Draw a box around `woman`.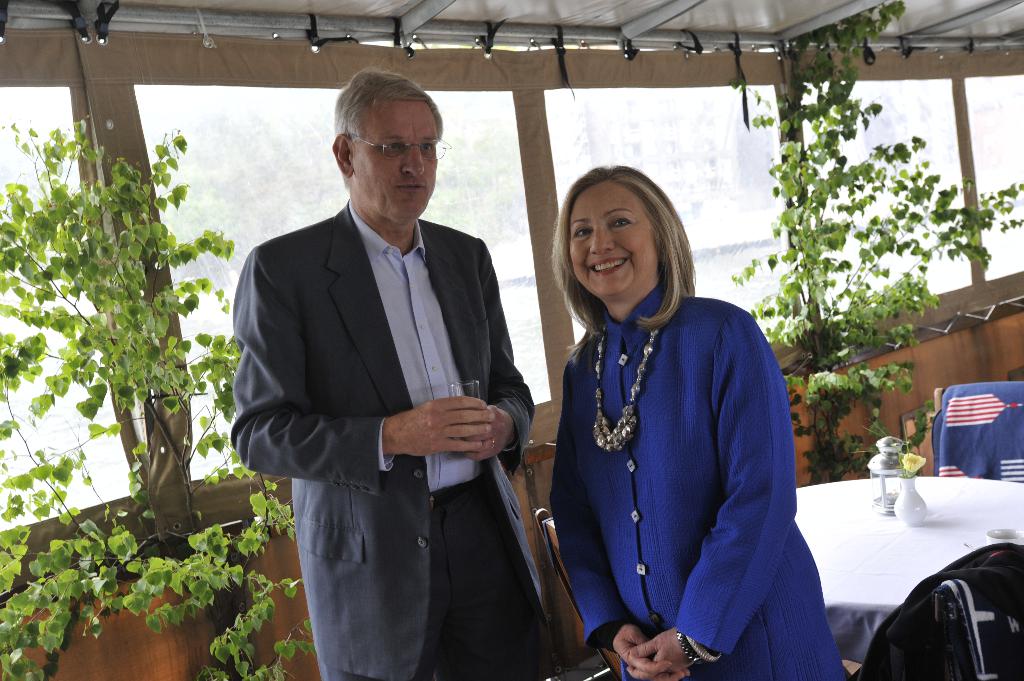
bbox=(536, 161, 803, 680).
